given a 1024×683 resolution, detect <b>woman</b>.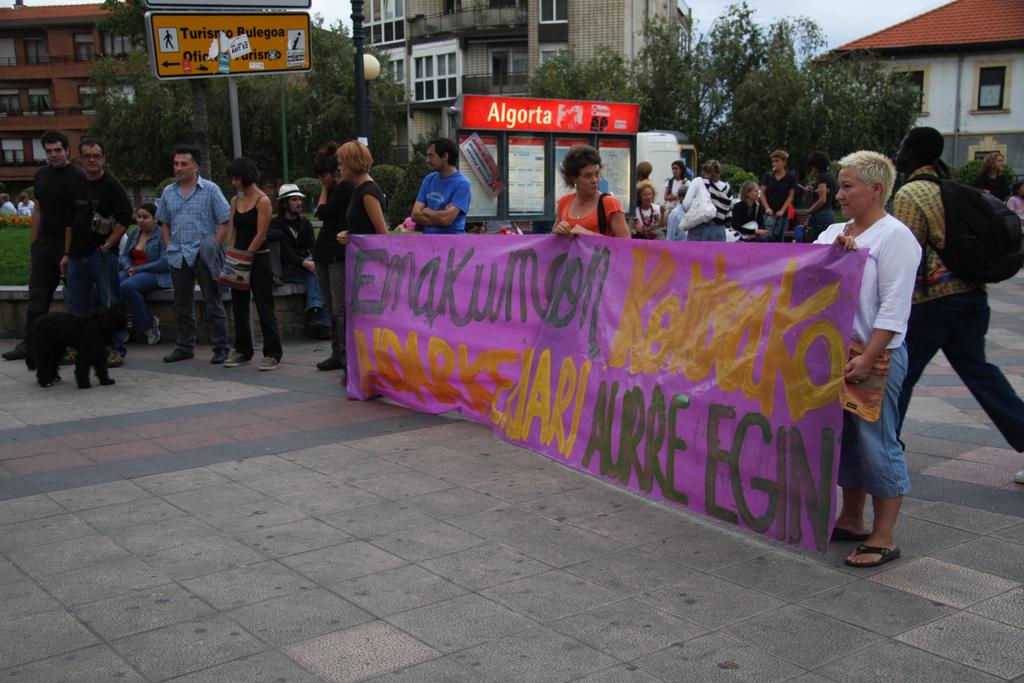
<region>680, 157, 733, 240</region>.
